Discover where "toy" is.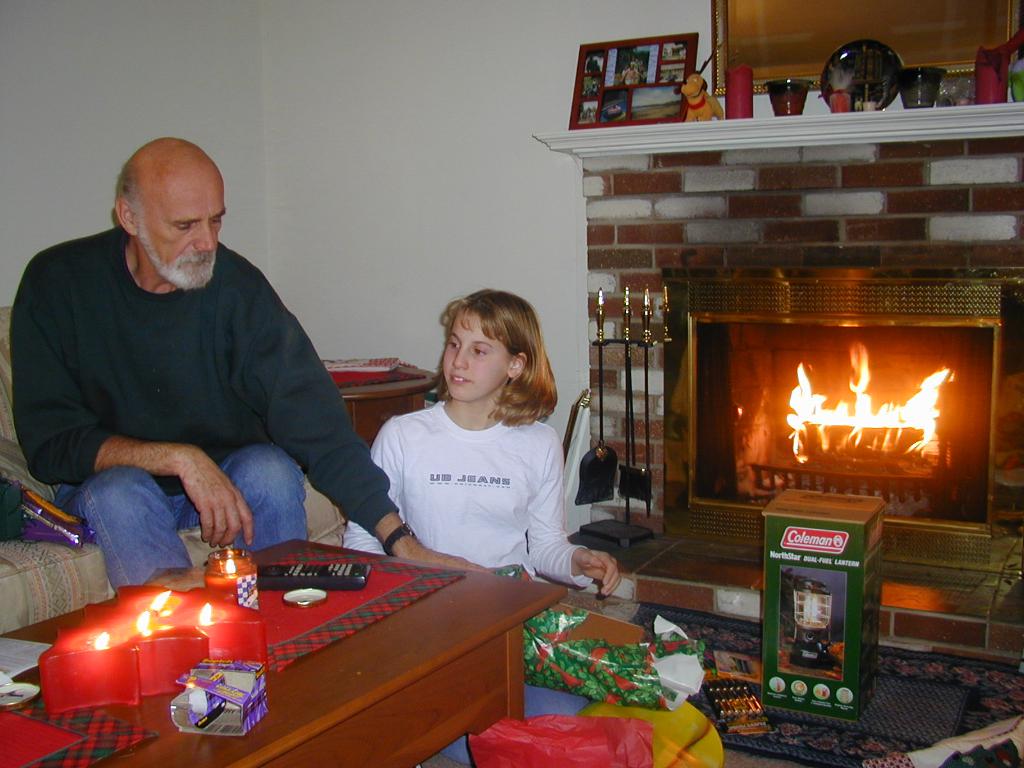
Discovered at pyautogui.locateOnScreen(675, 72, 724, 124).
